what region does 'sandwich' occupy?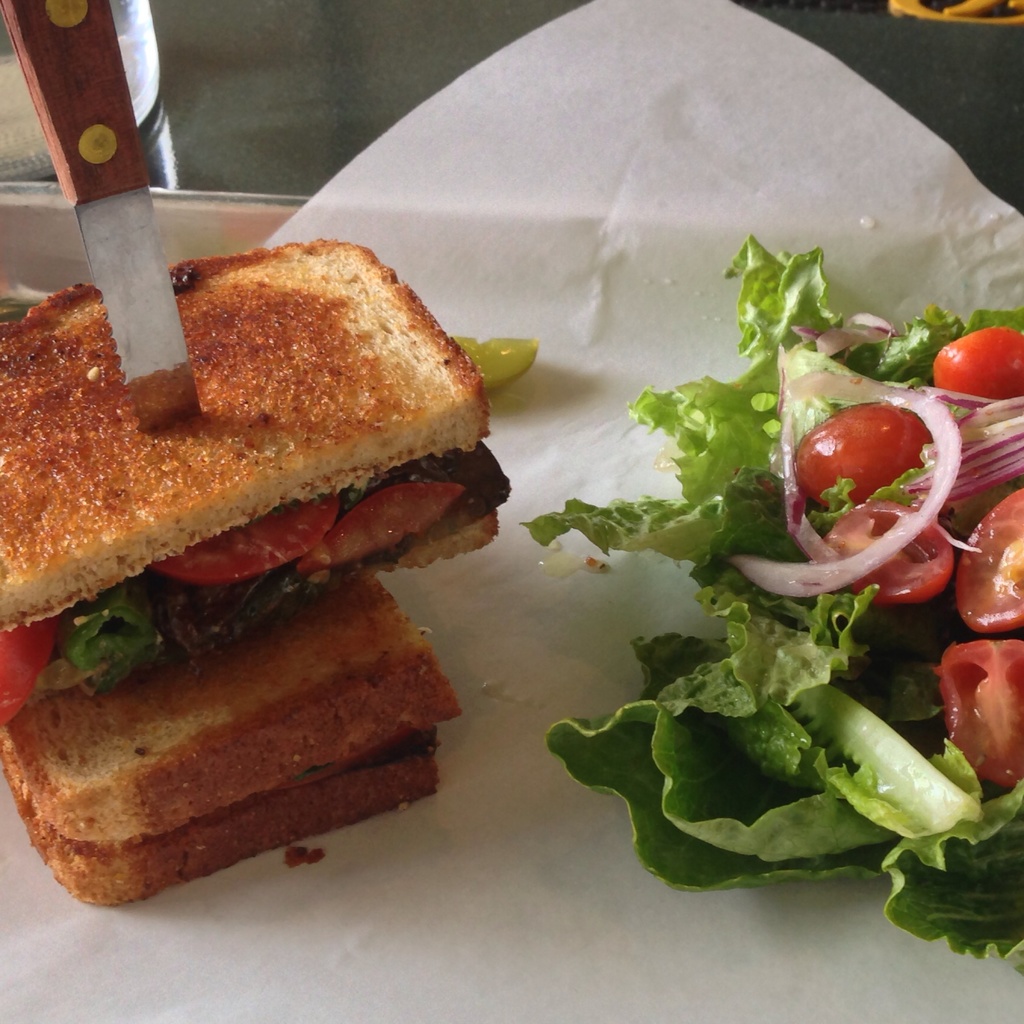
(left=0, top=232, right=502, bottom=708).
